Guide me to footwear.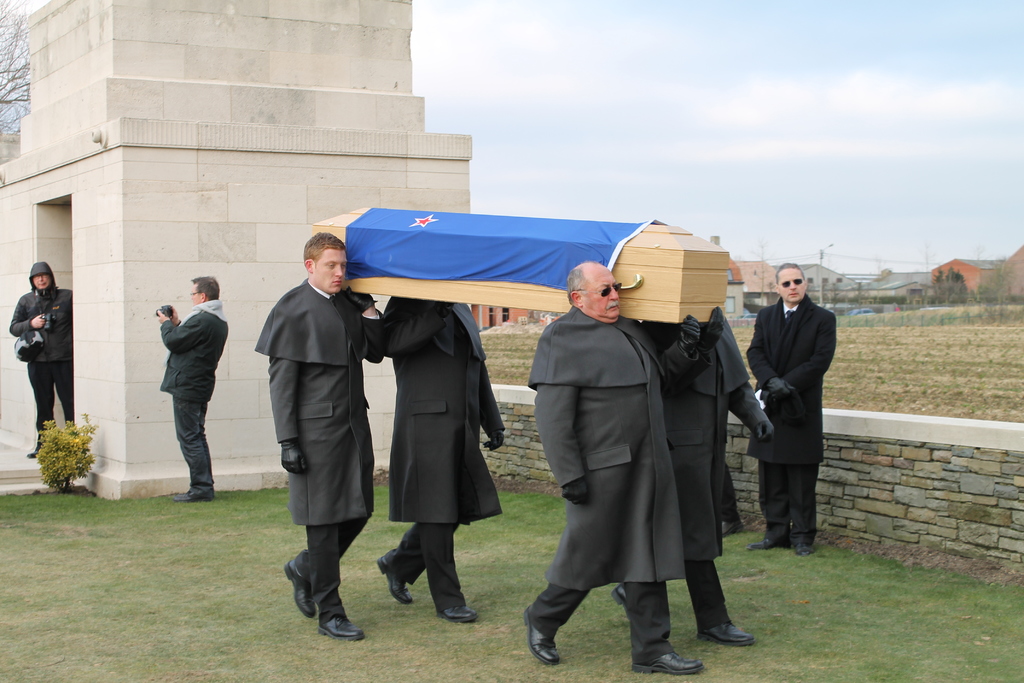
Guidance: left=380, top=557, right=415, bottom=604.
